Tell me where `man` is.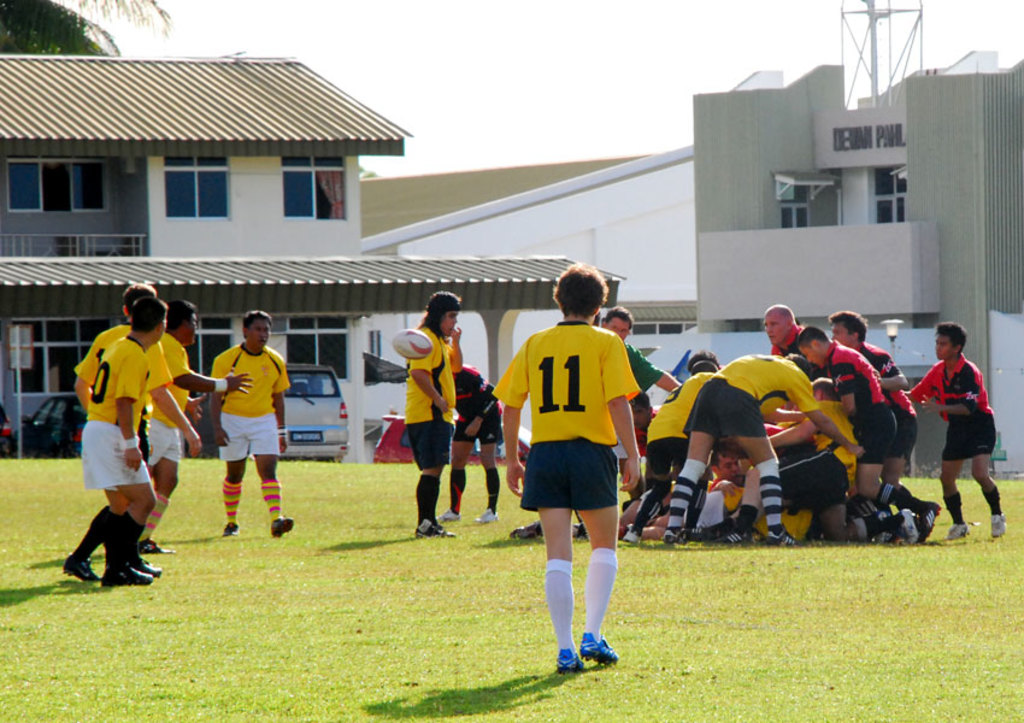
`man` is at 599, 304, 681, 504.
